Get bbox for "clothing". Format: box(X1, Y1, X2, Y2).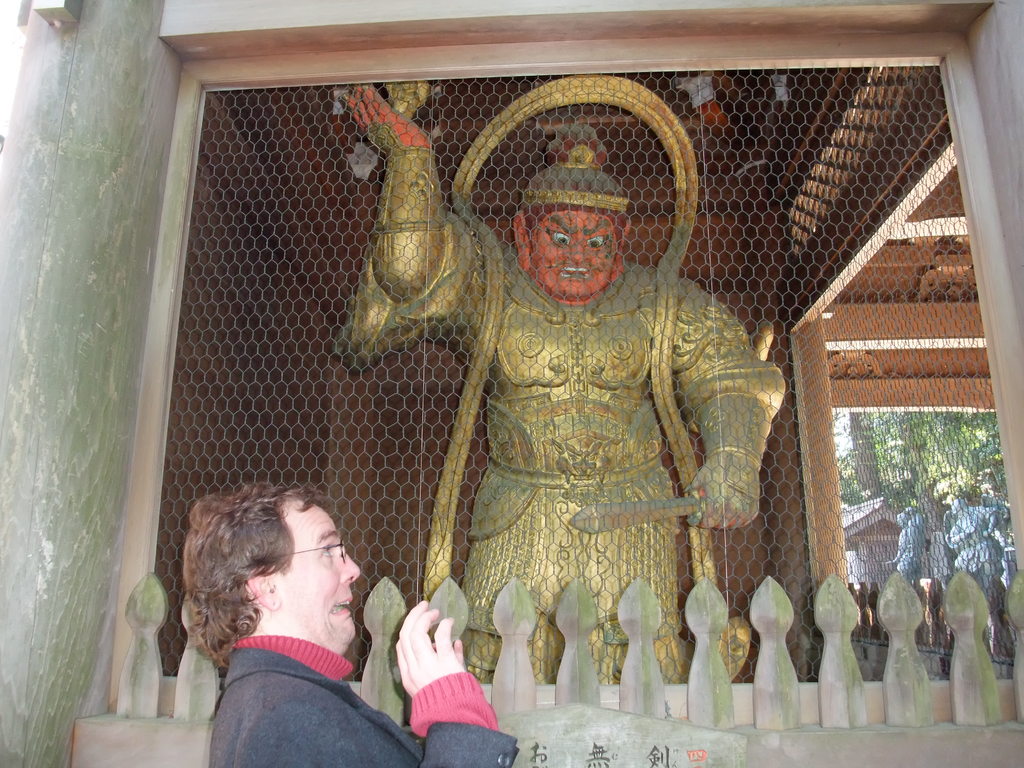
box(208, 634, 520, 767).
